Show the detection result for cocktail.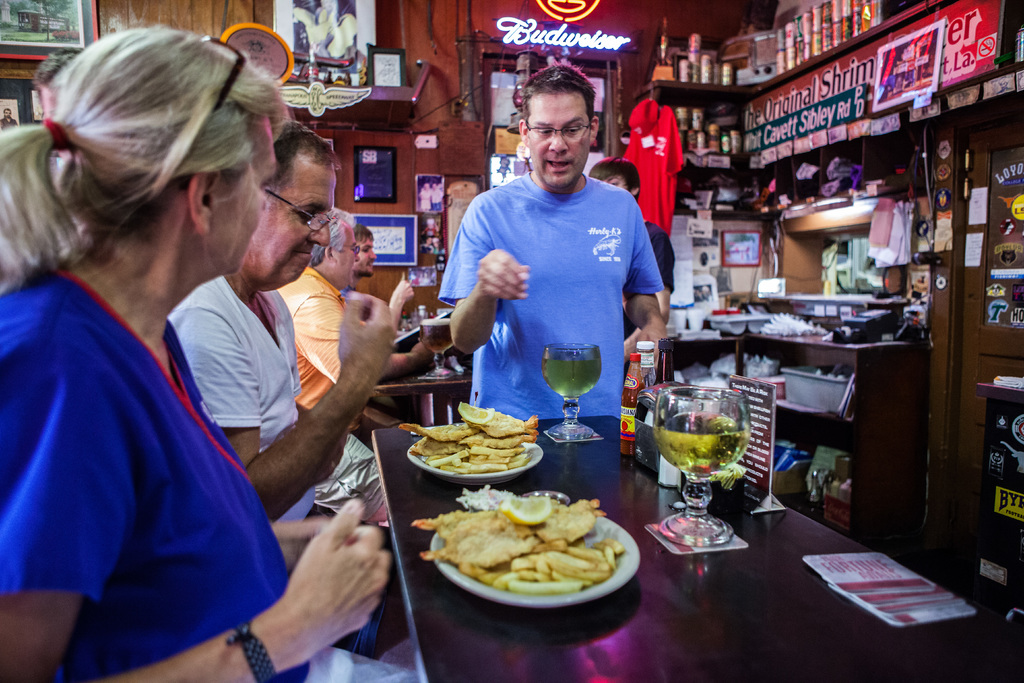
655/381/751/547.
